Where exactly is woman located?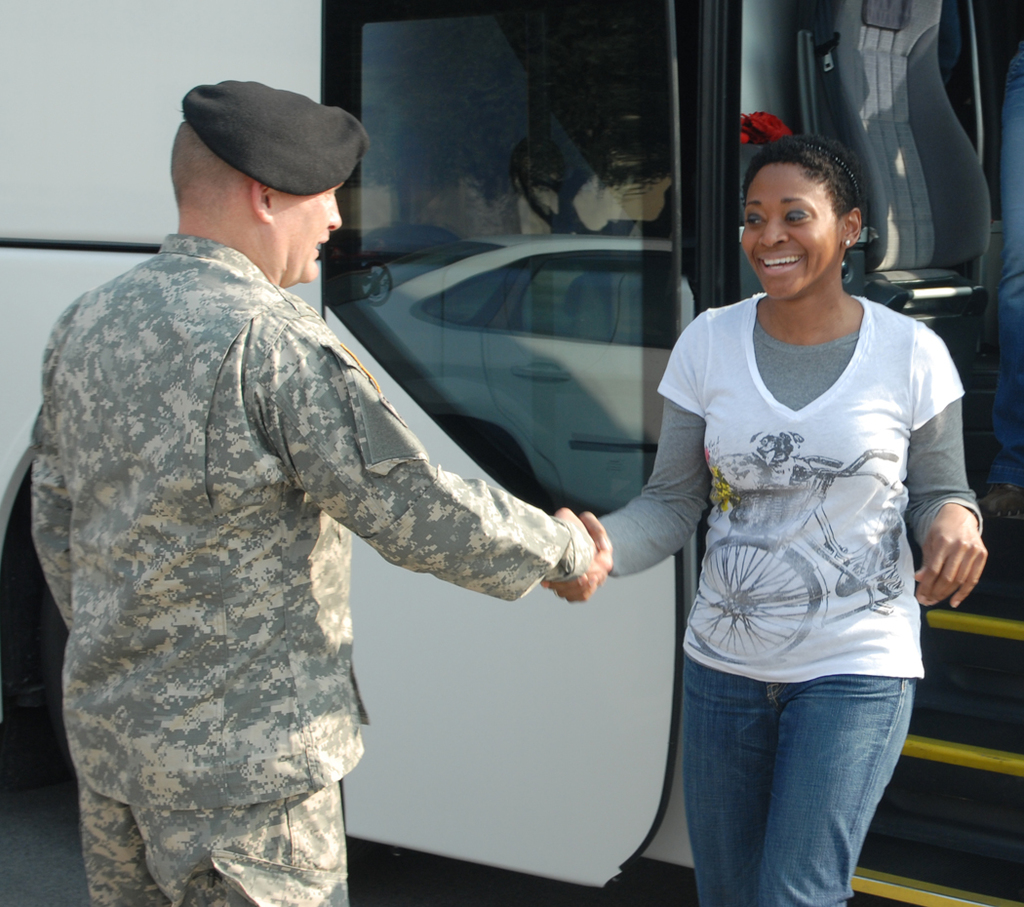
Its bounding box is BBox(551, 141, 990, 904).
